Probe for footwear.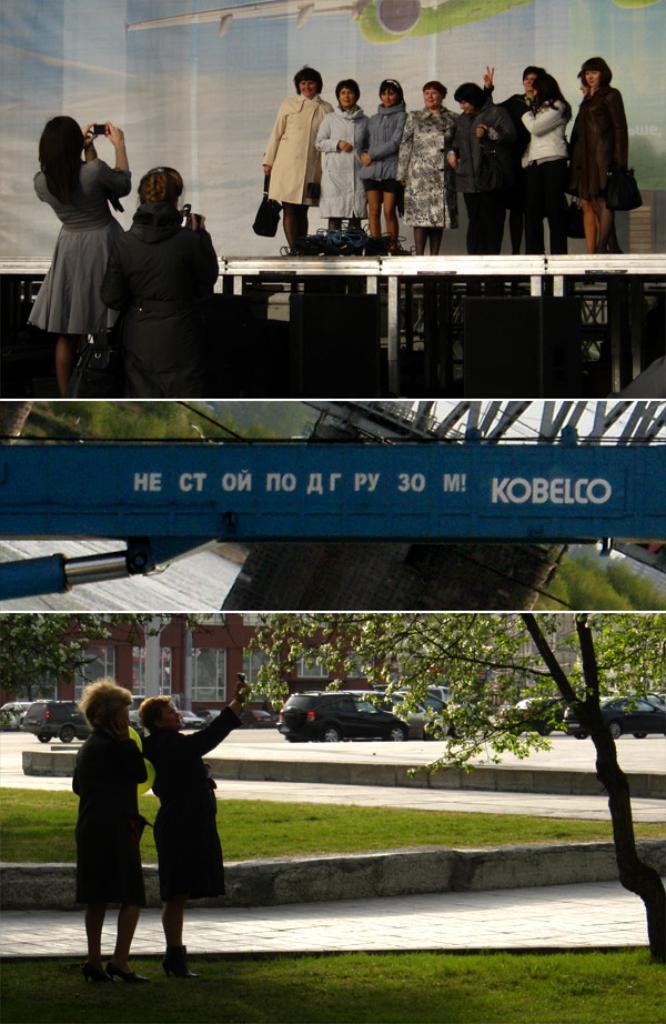
Probe result: (left=387, top=245, right=407, bottom=255).
